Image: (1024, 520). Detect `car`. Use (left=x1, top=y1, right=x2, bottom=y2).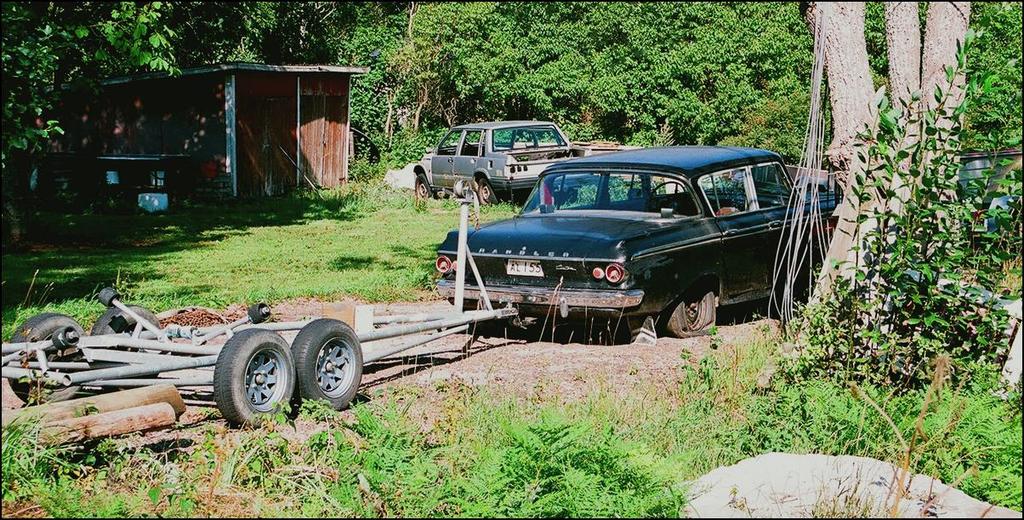
(left=416, top=120, right=580, bottom=206).
